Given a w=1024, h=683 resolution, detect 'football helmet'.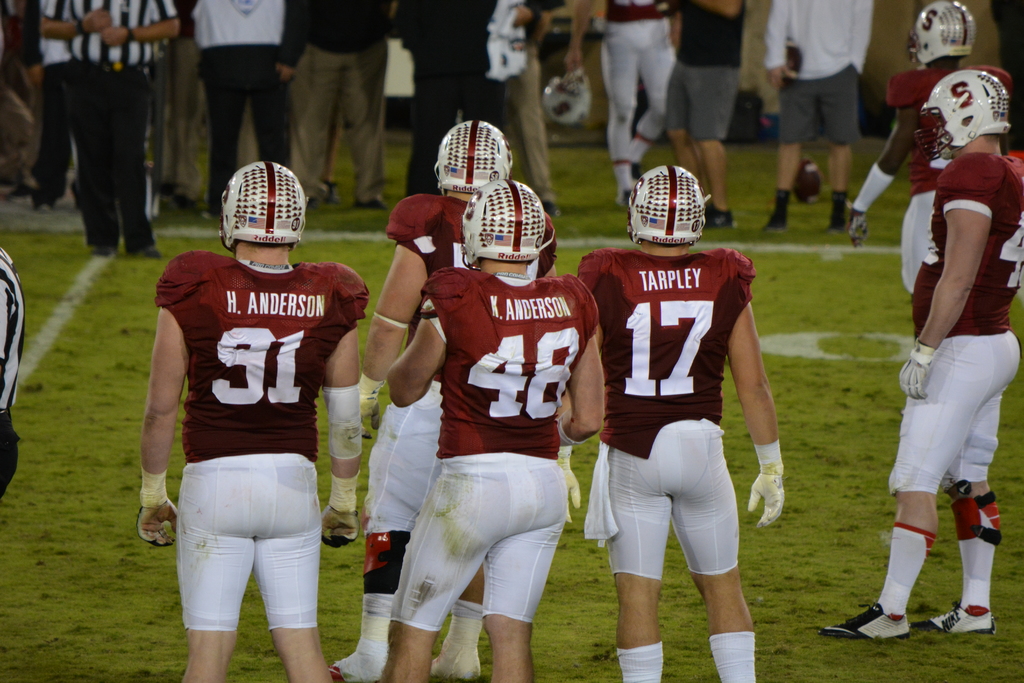
bbox(913, 68, 1012, 162).
